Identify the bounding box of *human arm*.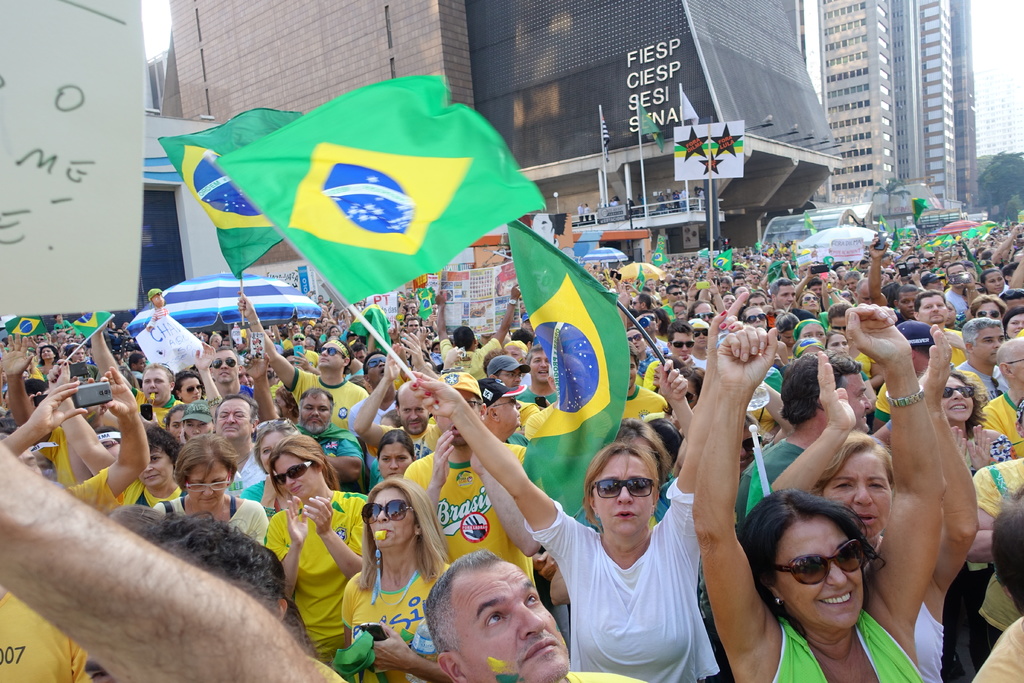
408 362 586 568.
